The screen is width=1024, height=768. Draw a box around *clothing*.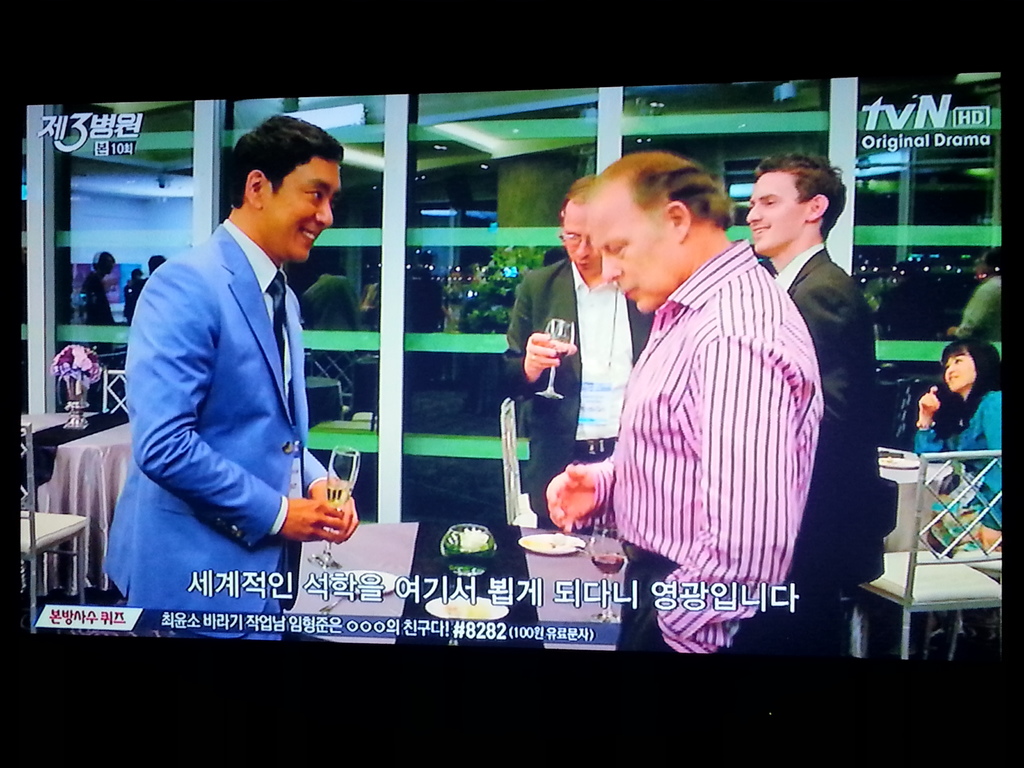
rect(106, 215, 344, 633).
